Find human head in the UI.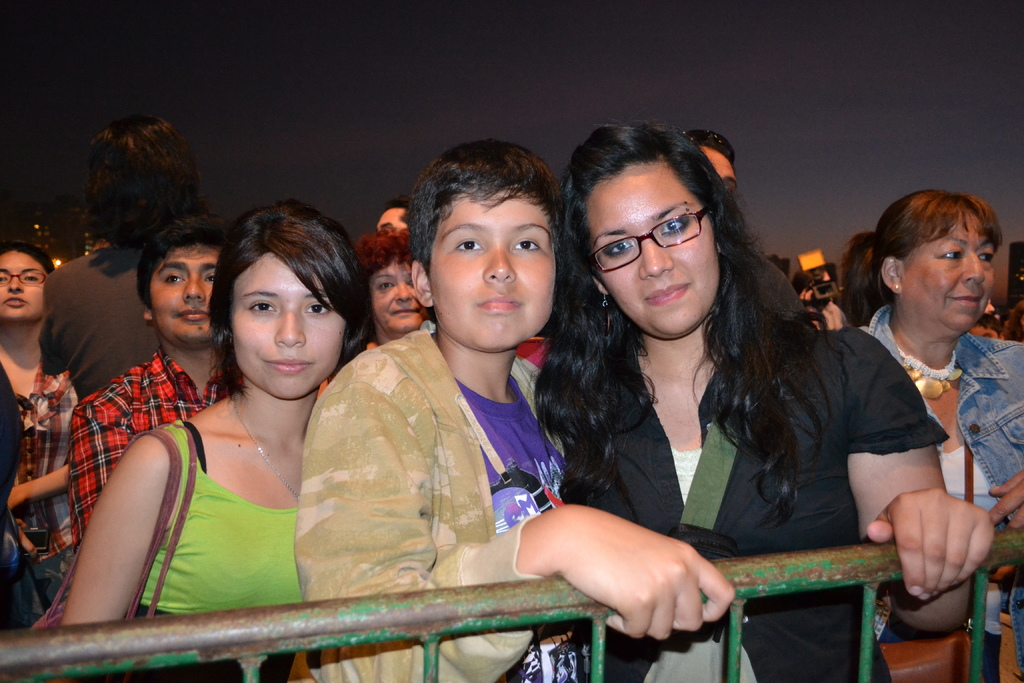
UI element at 365/233/426/334.
